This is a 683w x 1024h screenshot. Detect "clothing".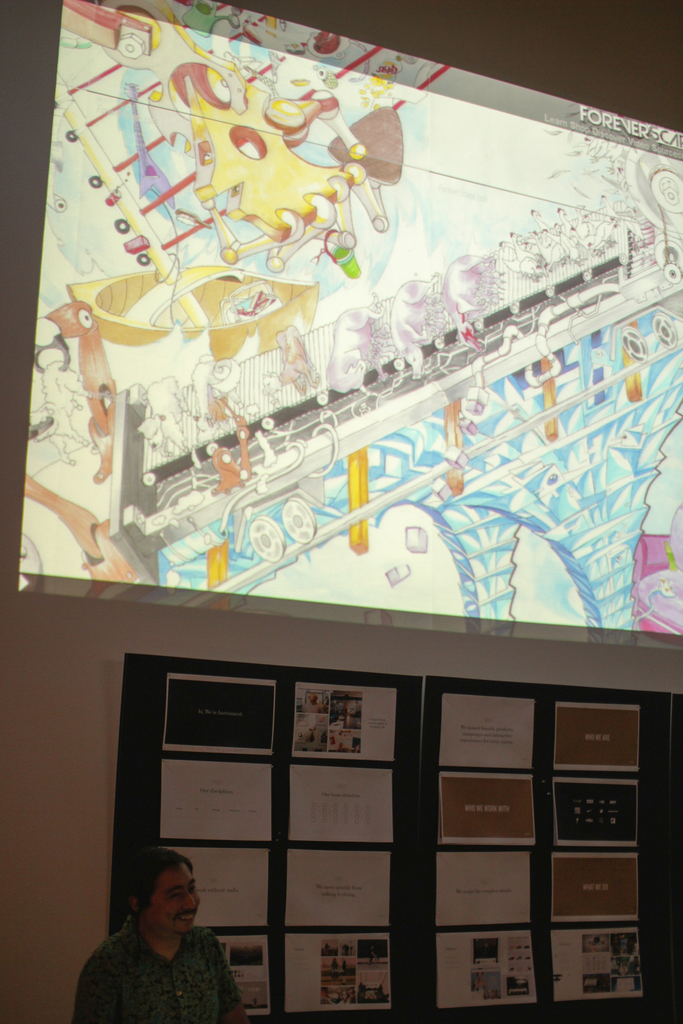
bbox=[74, 897, 257, 1023].
